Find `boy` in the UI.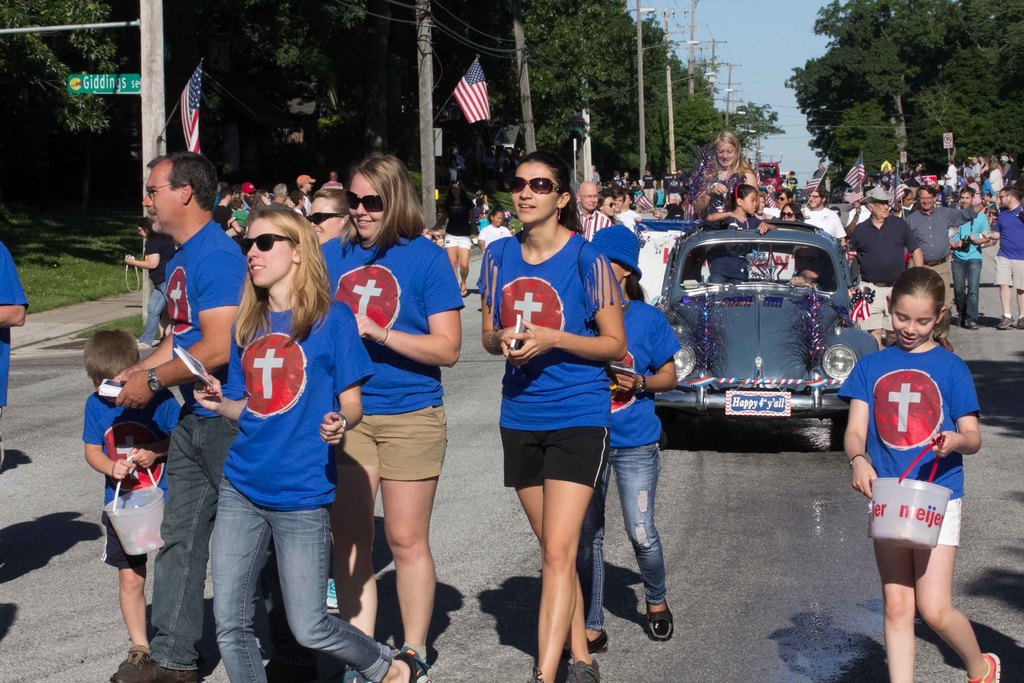
UI element at select_region(77, 317, 194, 682).
